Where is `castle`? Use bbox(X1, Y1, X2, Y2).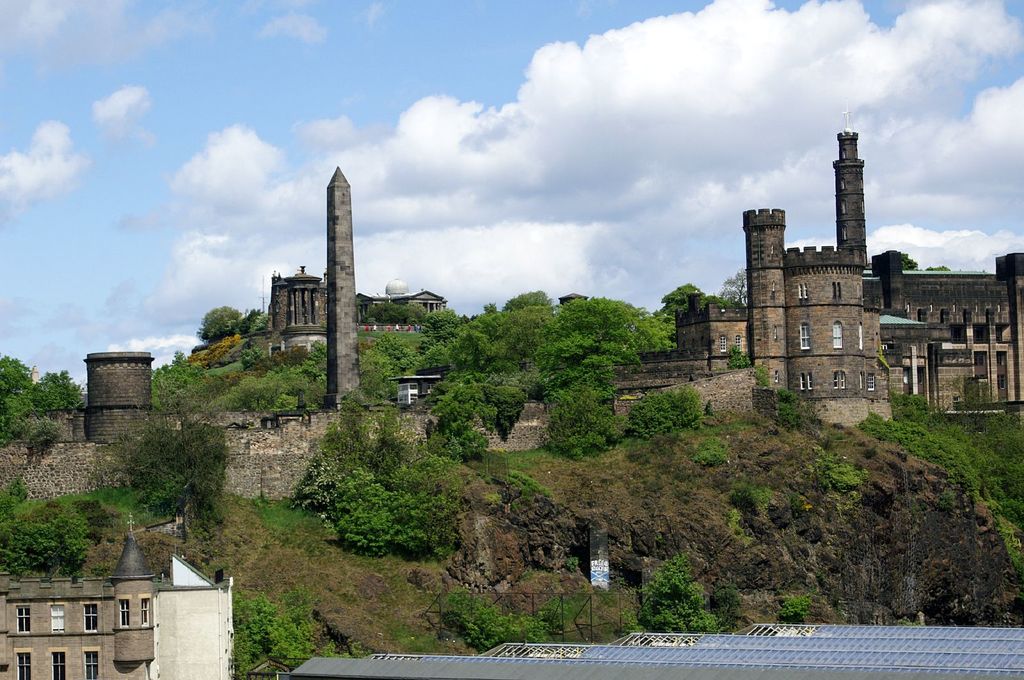
bbox(0, 348, 155, 505).
